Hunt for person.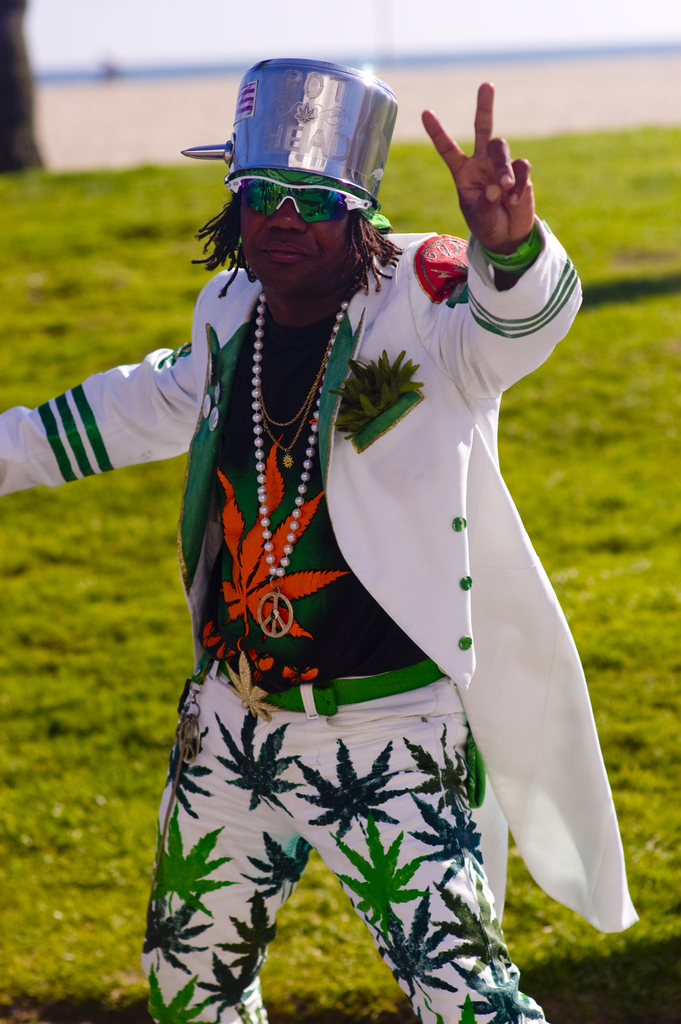
Hunted down at bbox(0, 59, 641, 1023).
